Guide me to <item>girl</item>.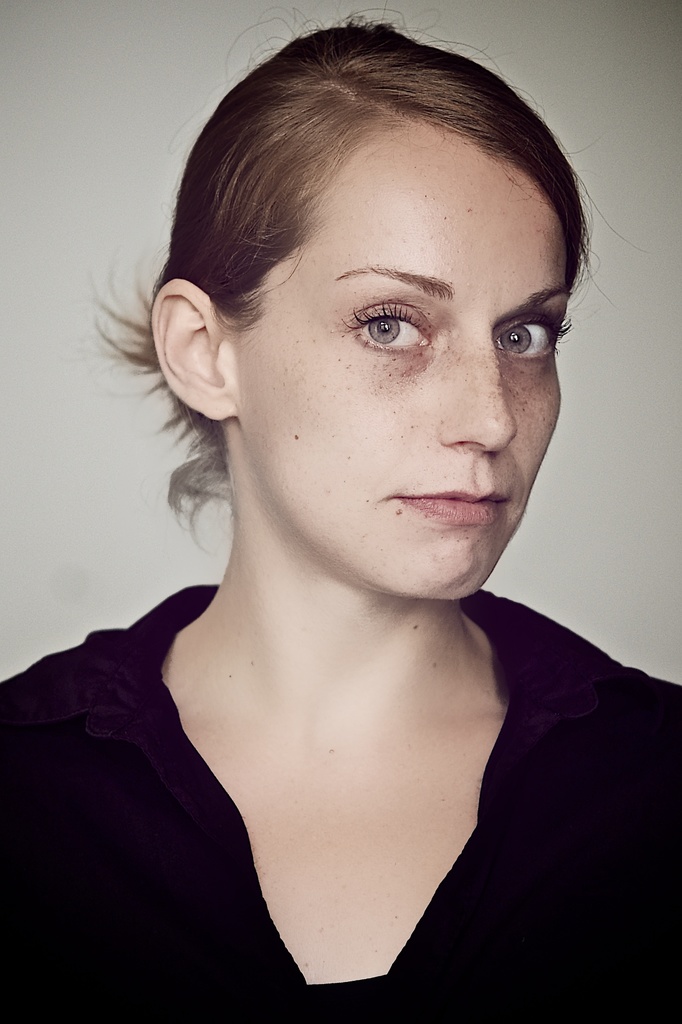
Guidance: bbox(0, 6, 681, 1023).
